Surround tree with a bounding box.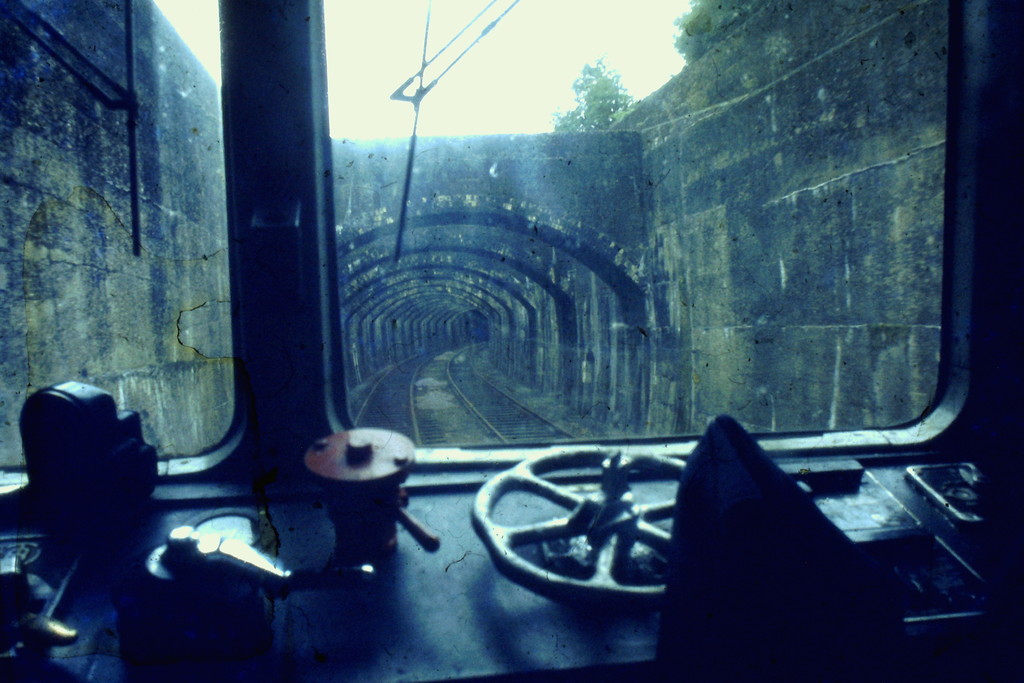
545/50/647/135.
